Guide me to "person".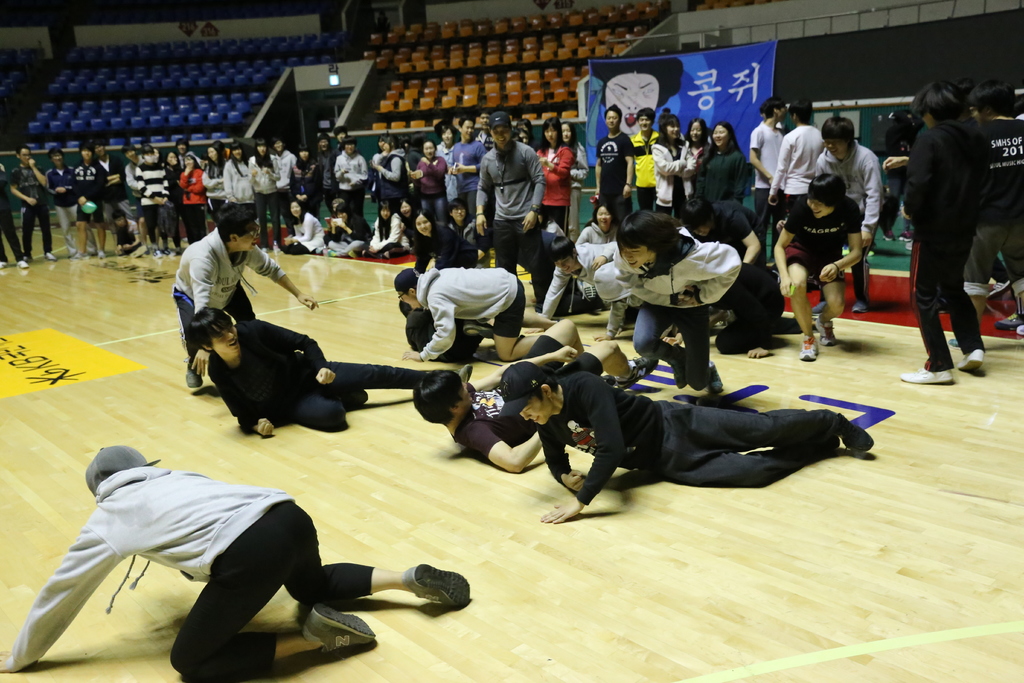
Guidance: locate(316, 129, 340, 220).
